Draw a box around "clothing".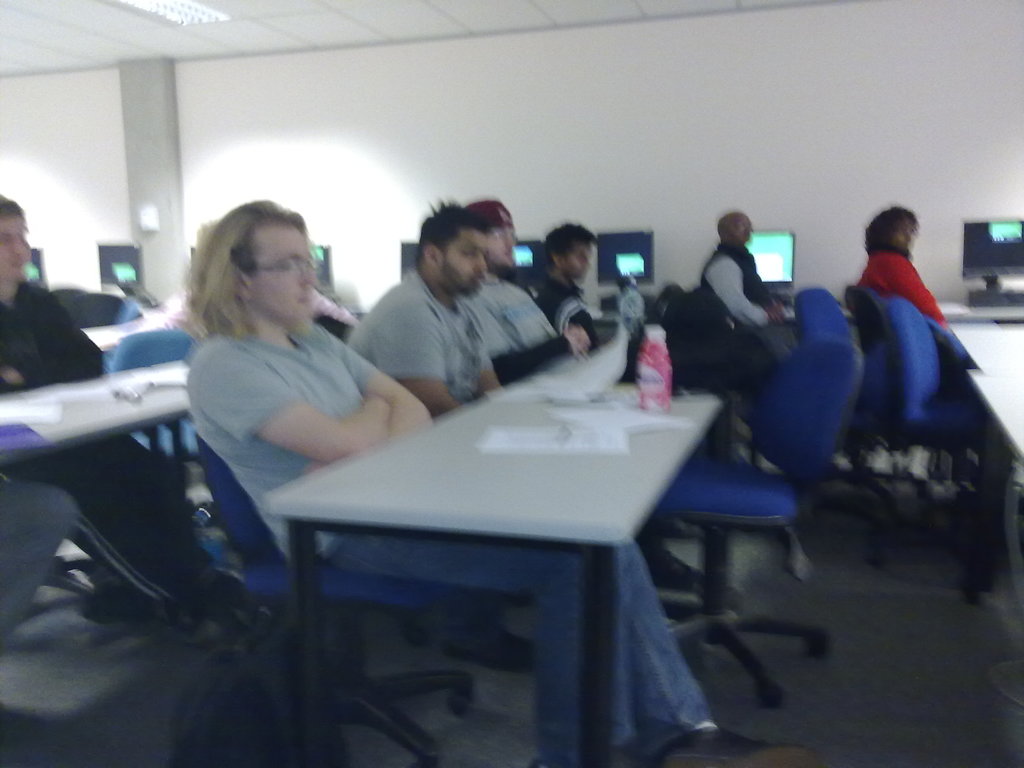
[left=0, top=282, right=201, bottom=625].
